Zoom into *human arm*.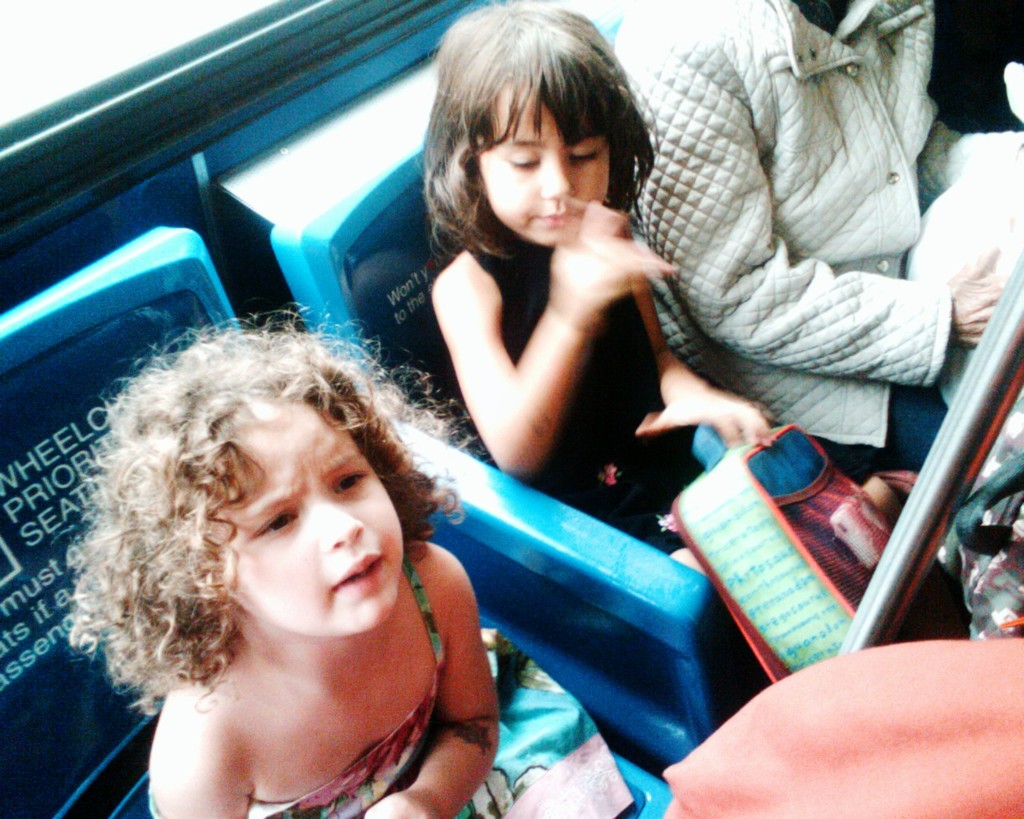
Zoom target: (634, 284, 781, 451).
